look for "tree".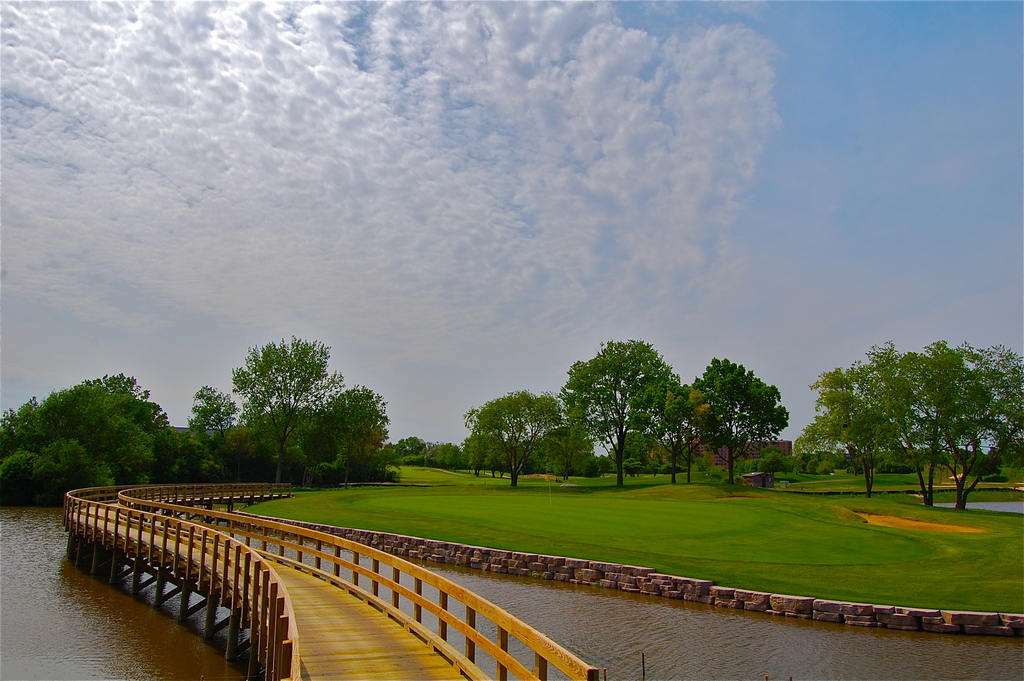
Found: 383 422 500 465.
